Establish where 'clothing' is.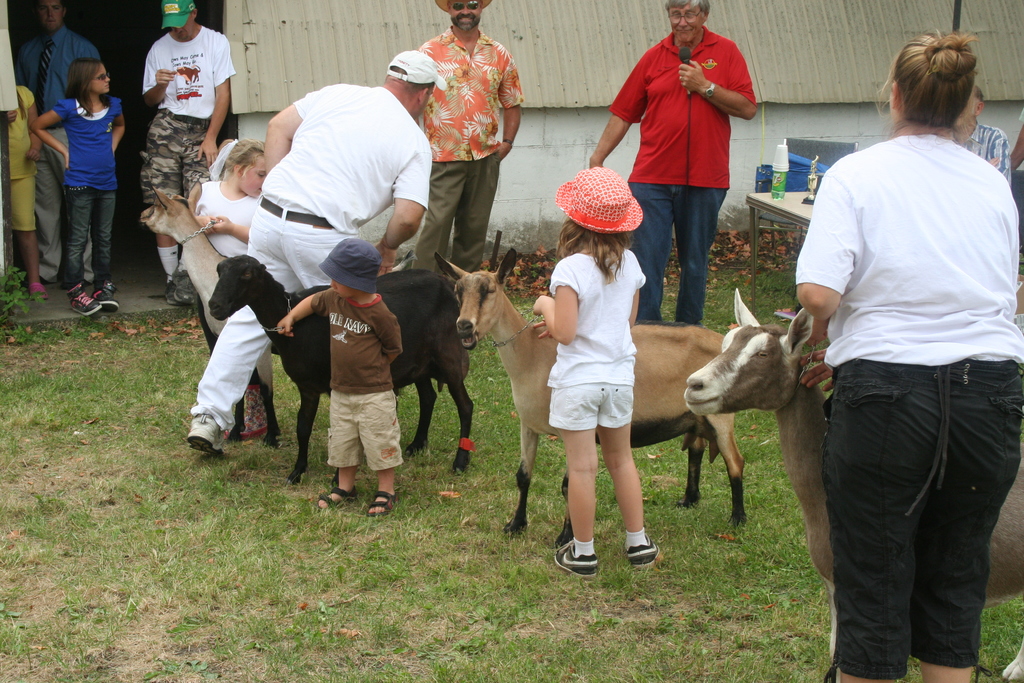
Established at 309:292:413:474.
